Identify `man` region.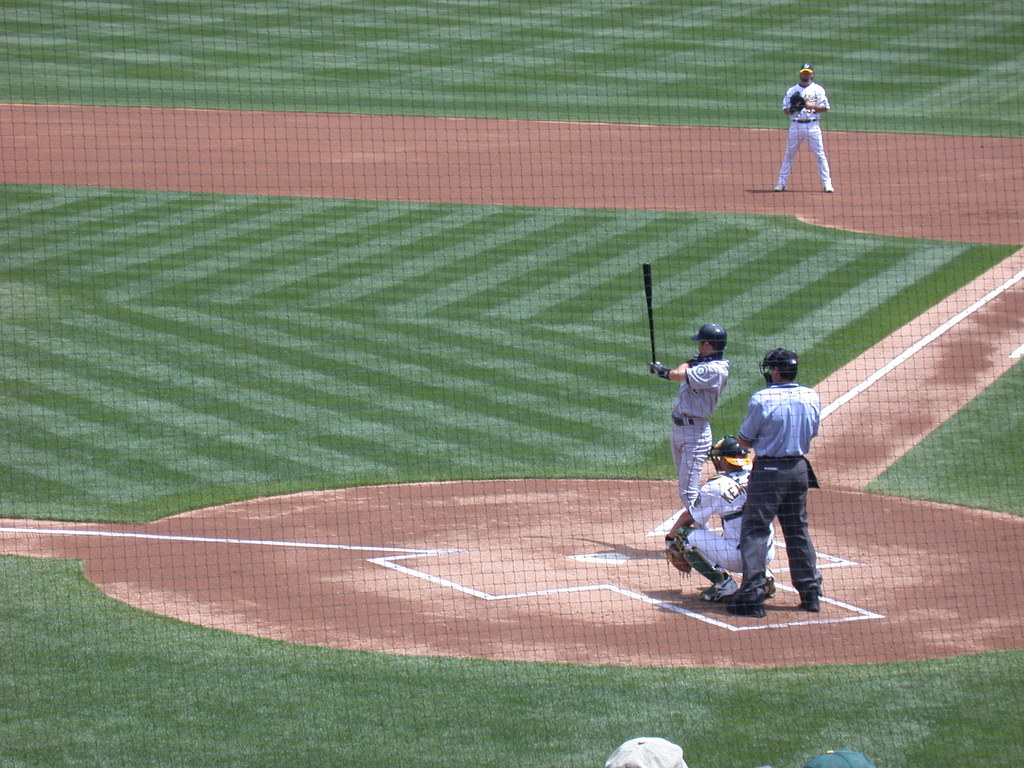
Region: 665/326/730/518.
